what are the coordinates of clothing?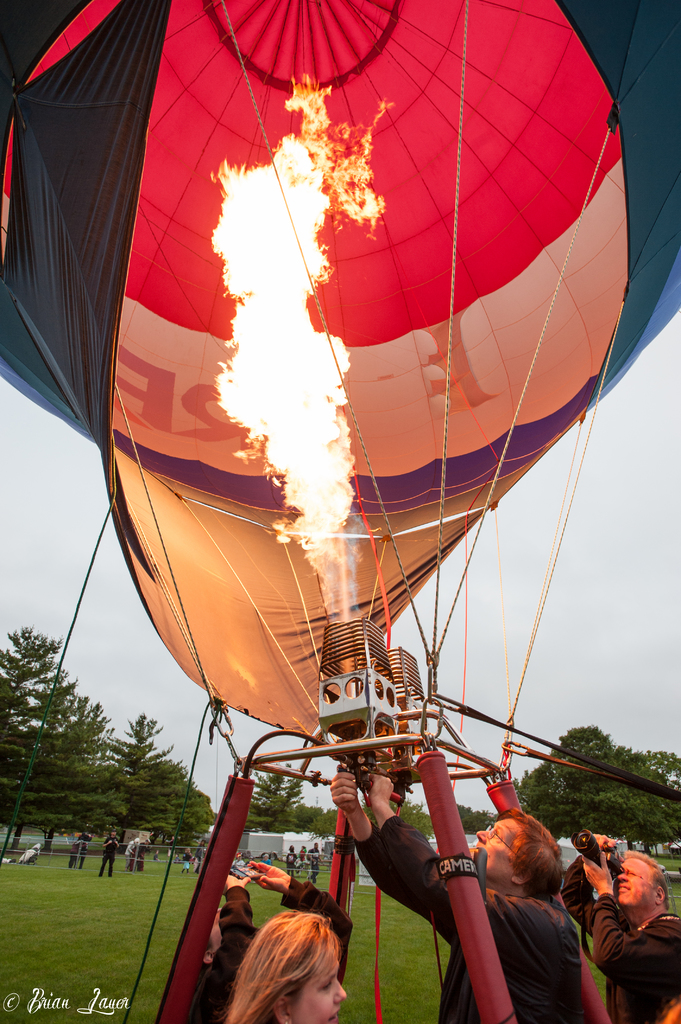
select_region(560, 839, 680, 1023).
